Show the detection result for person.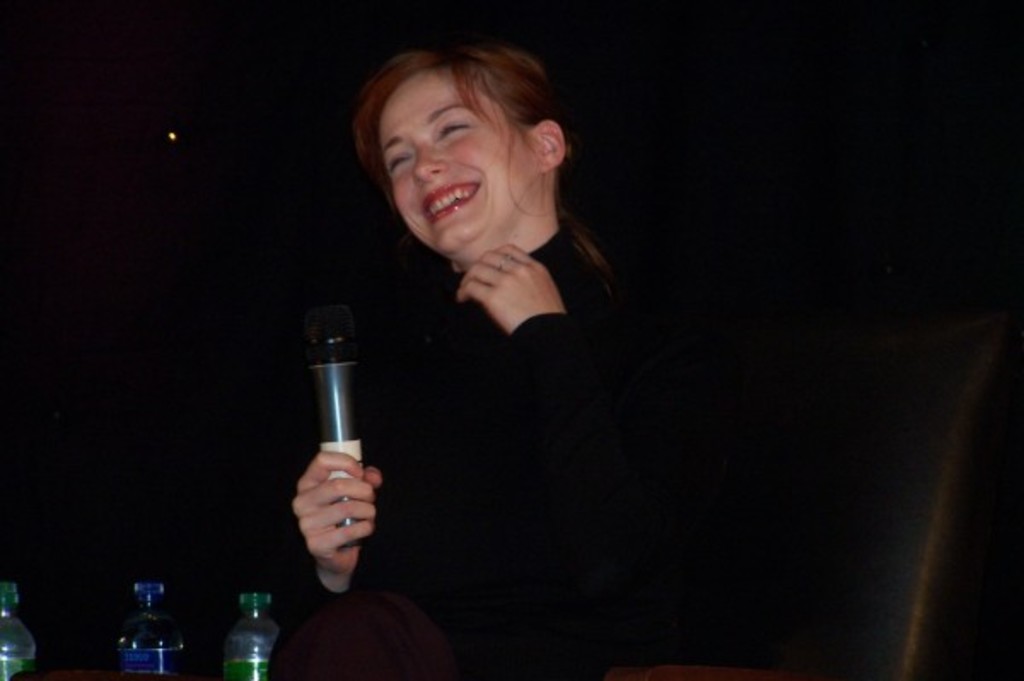
locate(288, 46, 683, 679).
